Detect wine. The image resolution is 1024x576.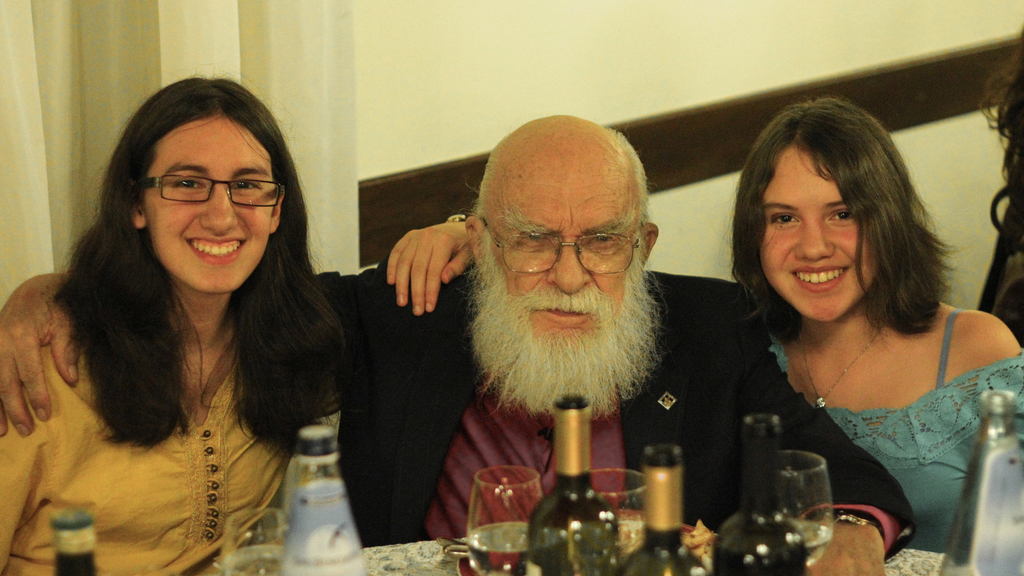
locate(614, 437, 712, 575).
